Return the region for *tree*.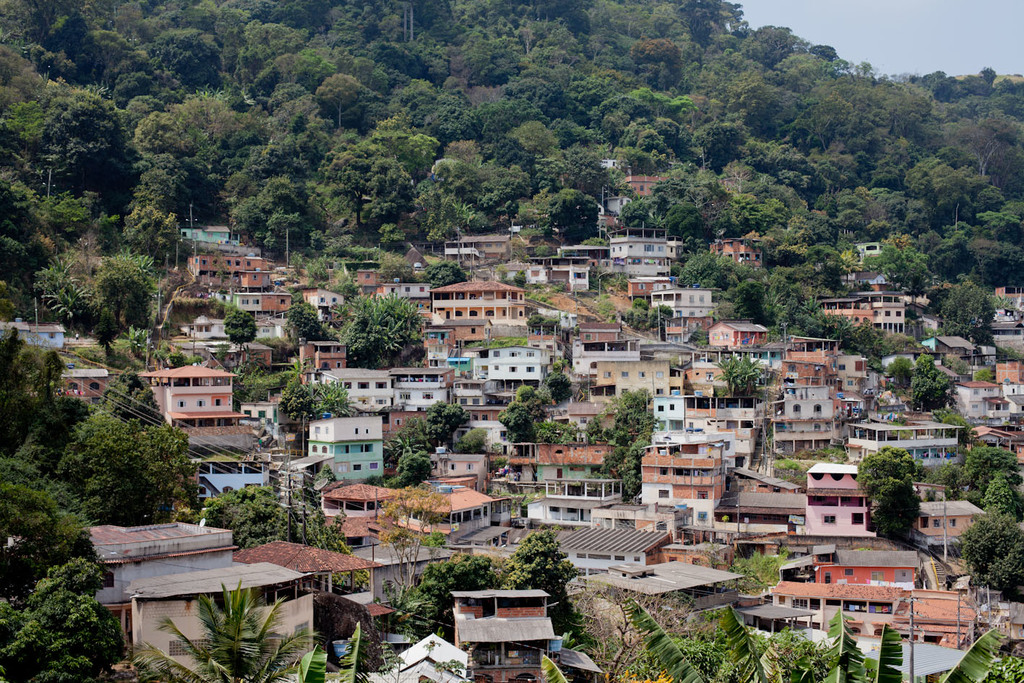
crop(293, 304, 332, 347).
